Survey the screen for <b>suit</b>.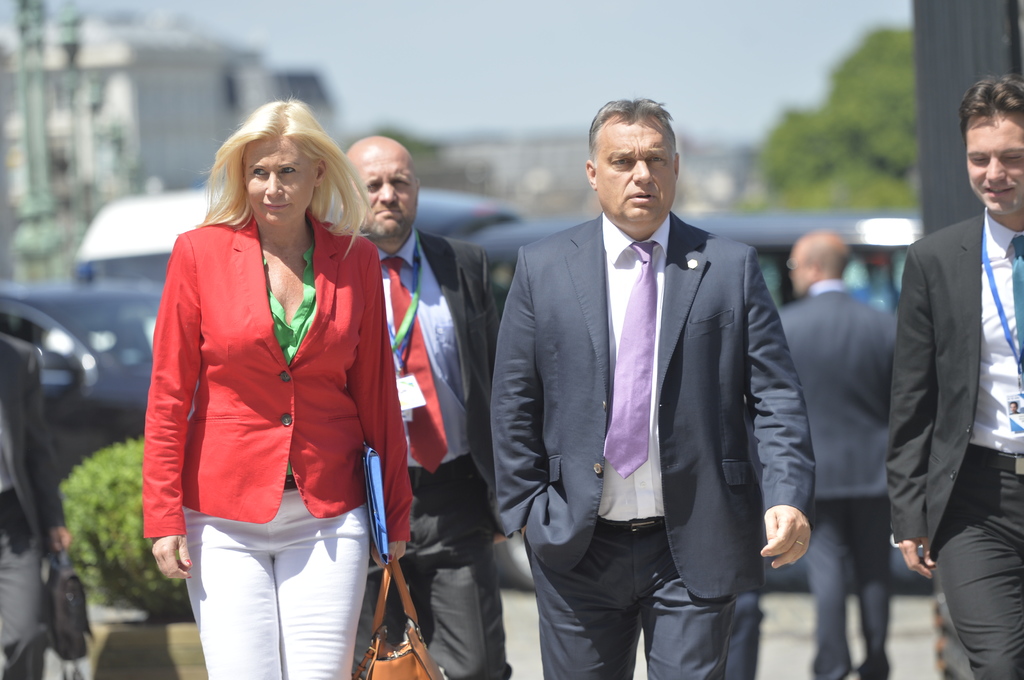
Survey found: box=[886, 207, 1023, 679].
